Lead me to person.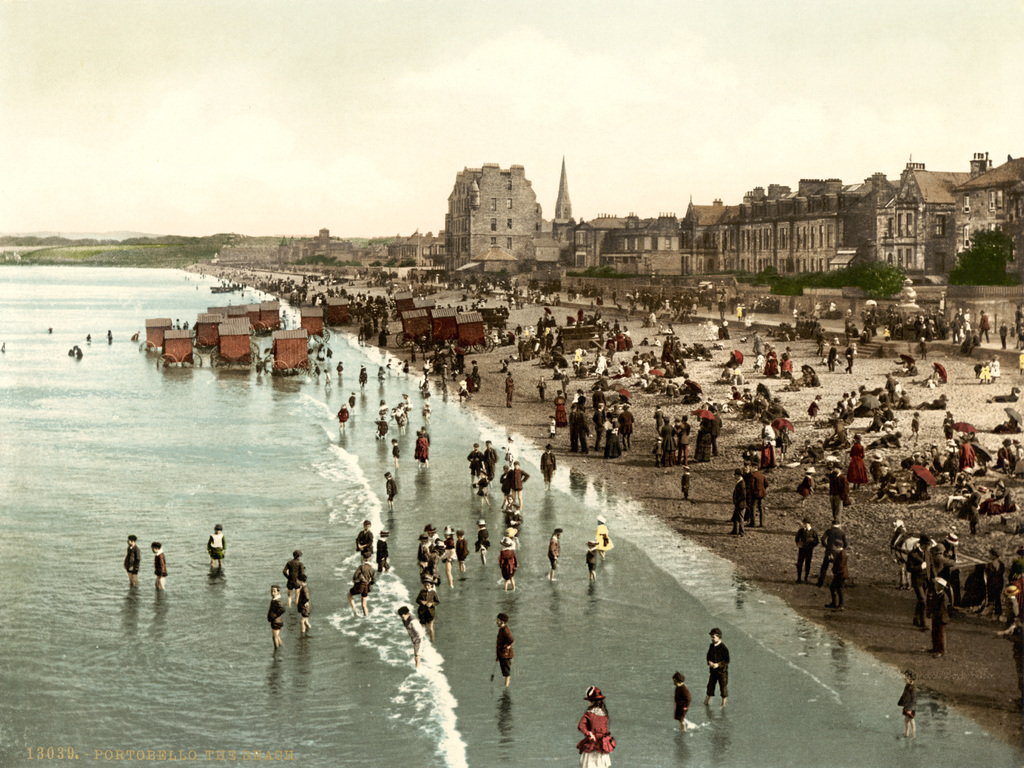
Lead to (left=673, top=669, right=691, bottom=726).
